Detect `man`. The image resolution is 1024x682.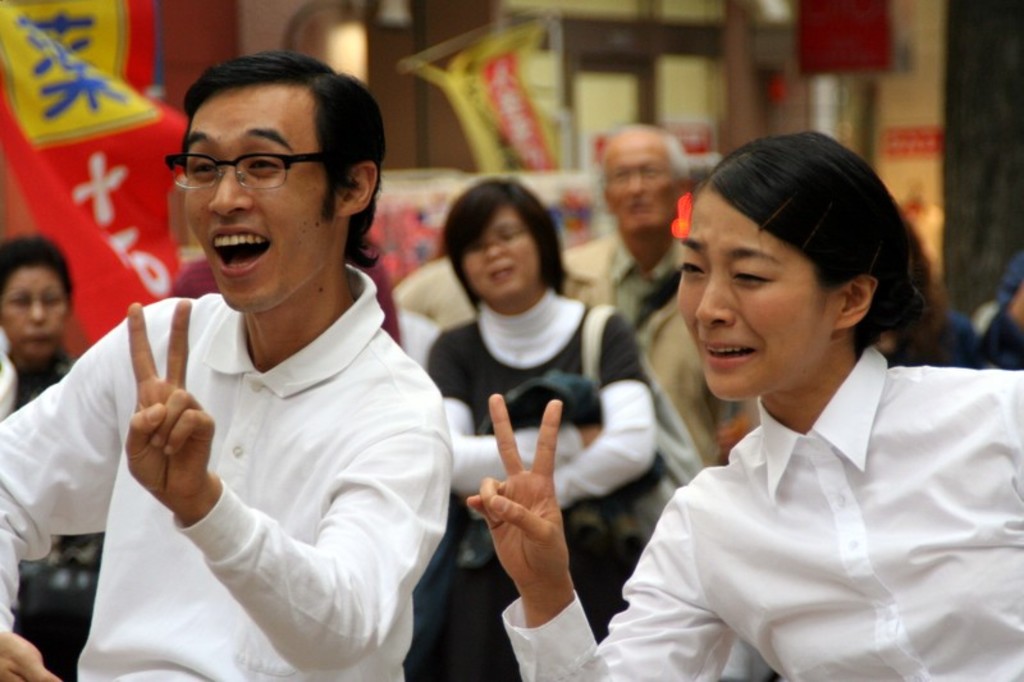
(left=0, top=49, right=451, bottom=681).
